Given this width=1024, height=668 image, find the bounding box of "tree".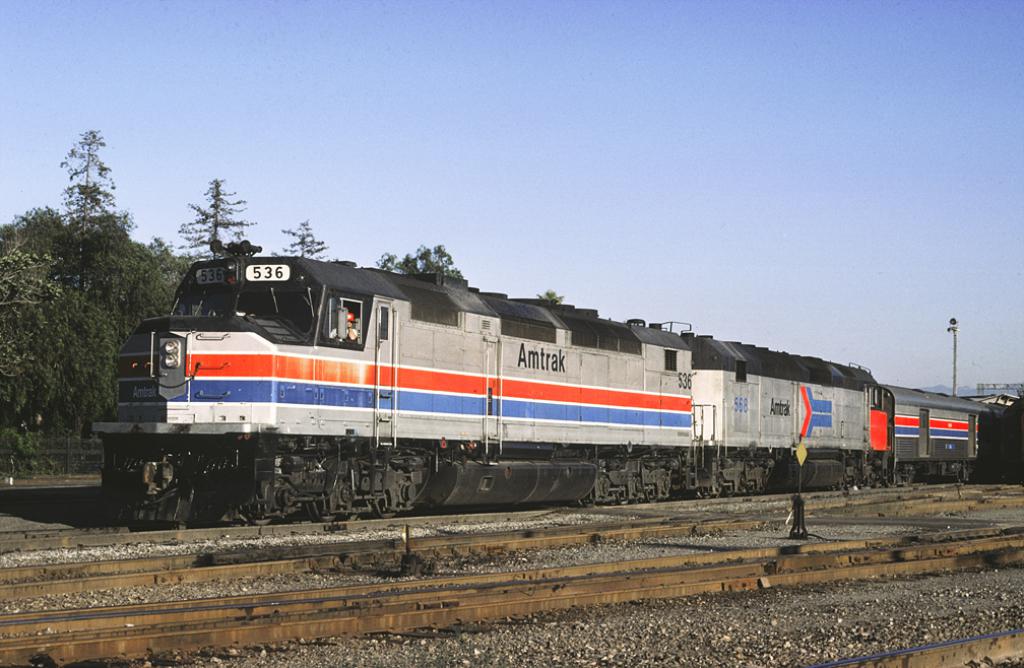
[x1=393, y1=244, x2=464, y2=274].
